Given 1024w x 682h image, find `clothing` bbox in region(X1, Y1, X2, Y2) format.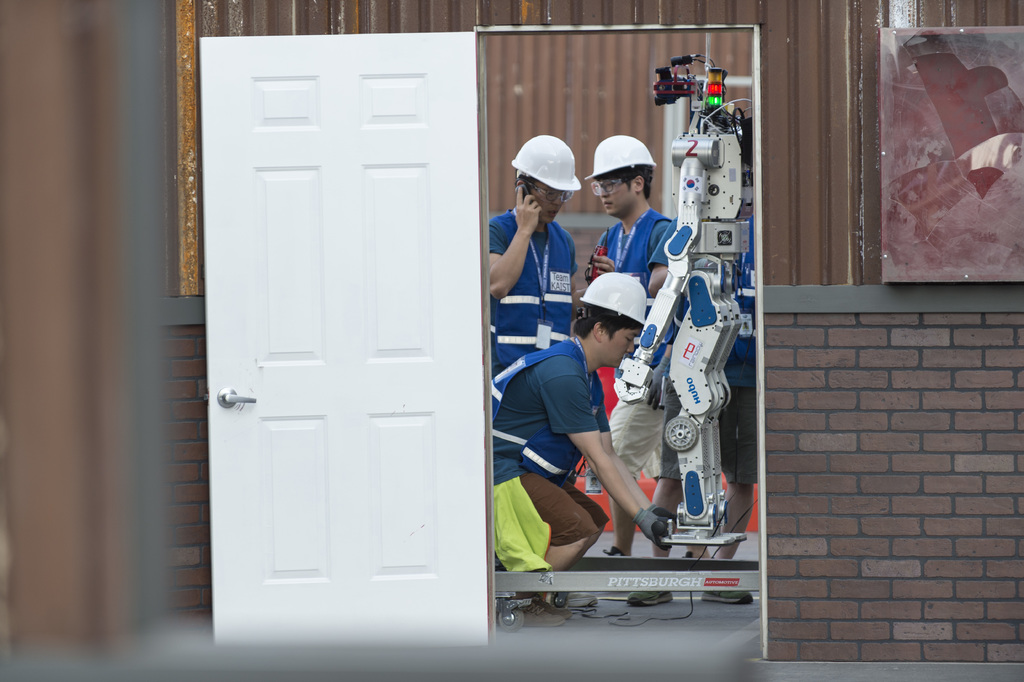
region(591, 204, 670, 487).
